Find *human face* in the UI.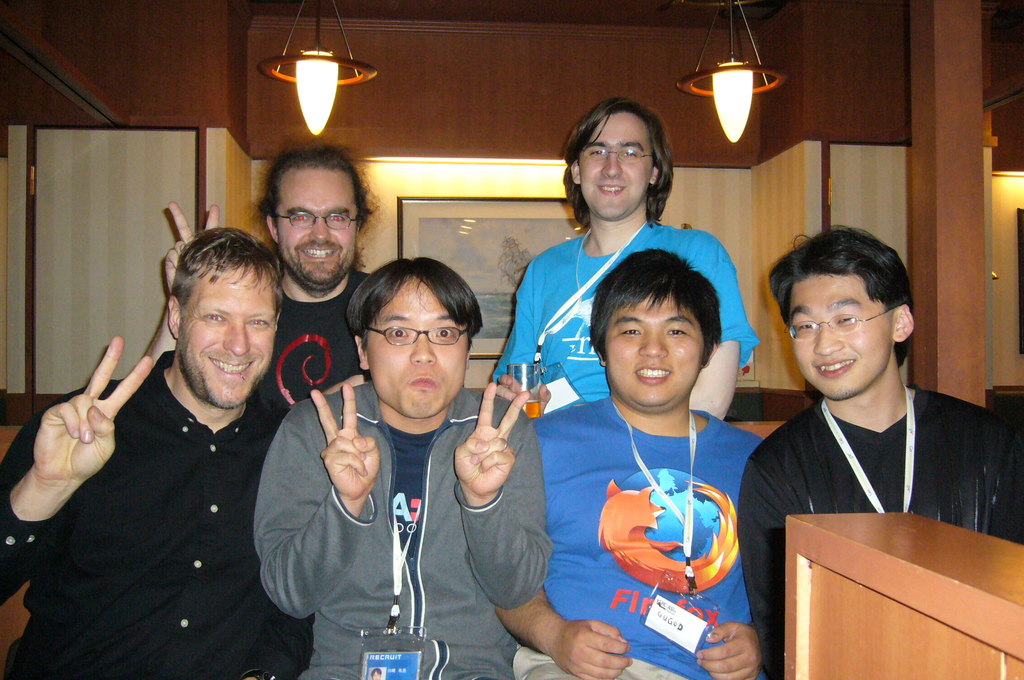
UI element at pyautogui.locateOnScreen(180, 265, 276, 404).
